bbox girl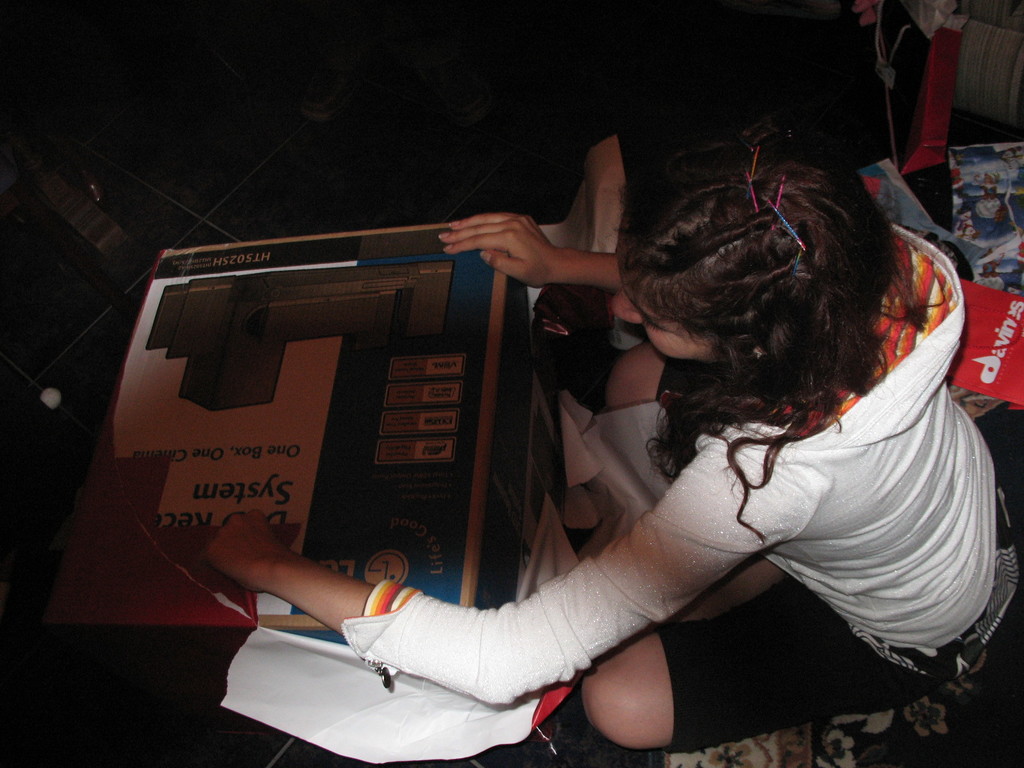
<box>209,142,1023,752</box>
